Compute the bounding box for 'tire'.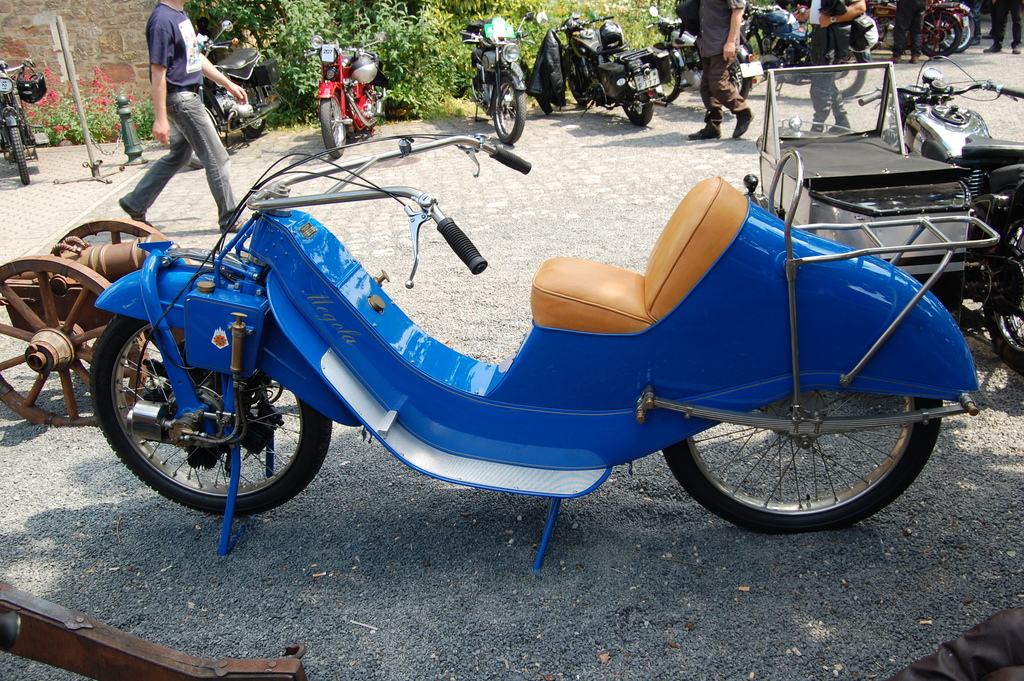
(left=569, top=60, right=591, bottom=106).
